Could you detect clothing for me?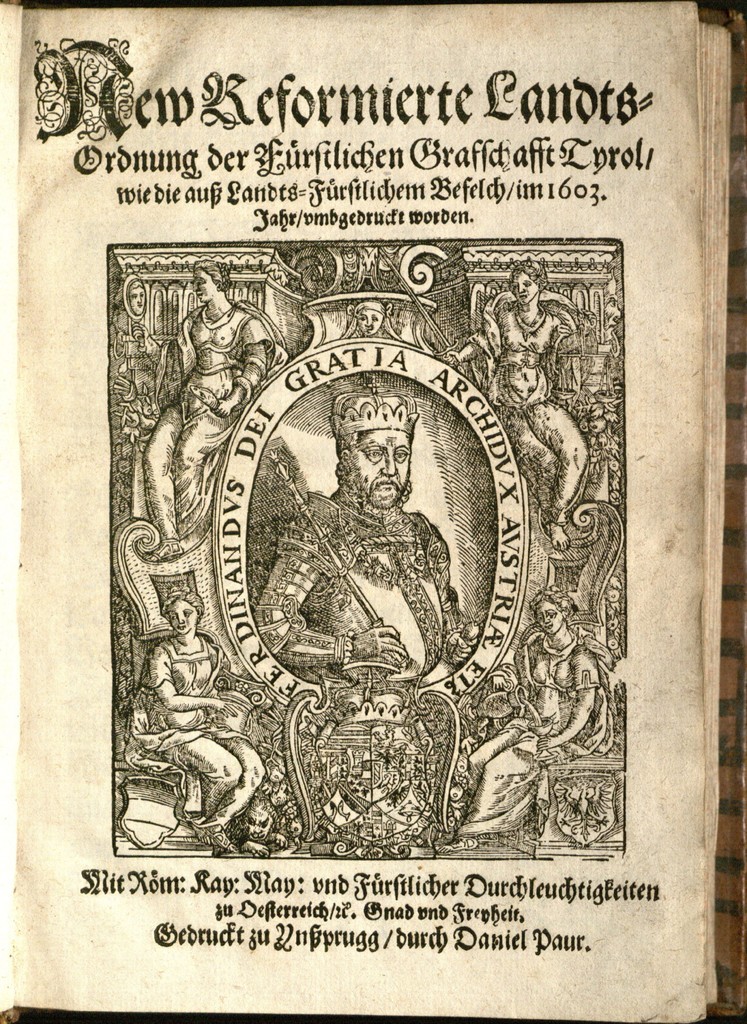
Detection result: [496,634,618,765].
